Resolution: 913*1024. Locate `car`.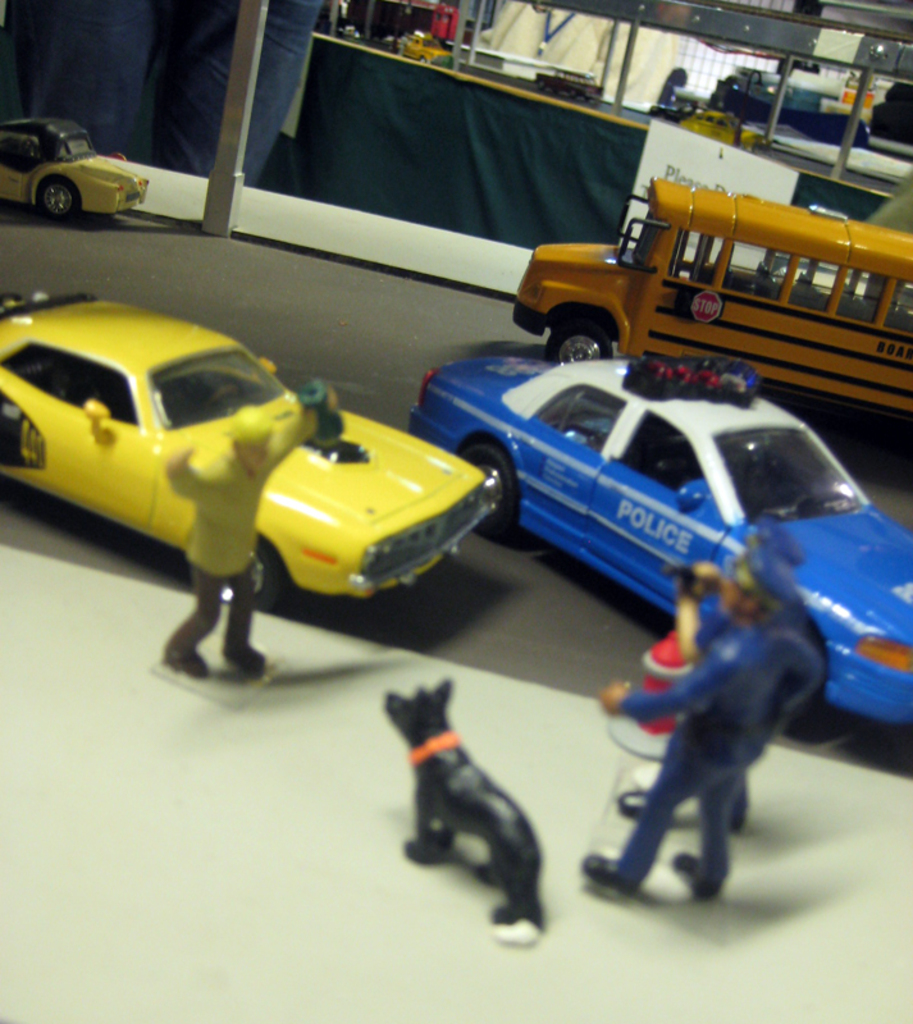
box=[0, 116, 150, 224].
